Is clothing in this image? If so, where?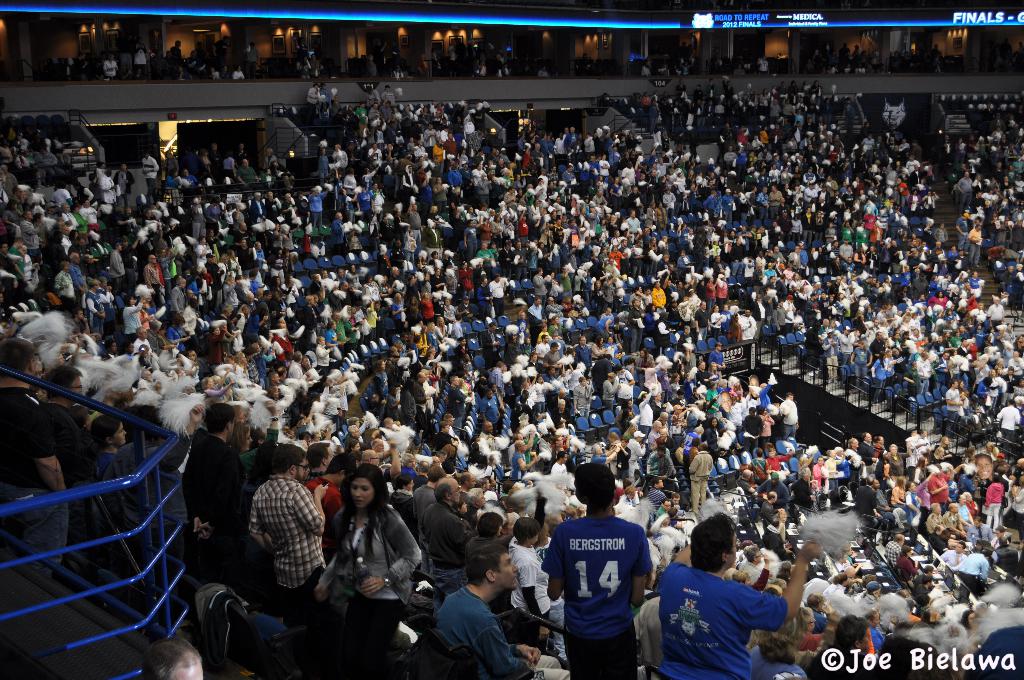
Yes, at 221,274,238,303.
